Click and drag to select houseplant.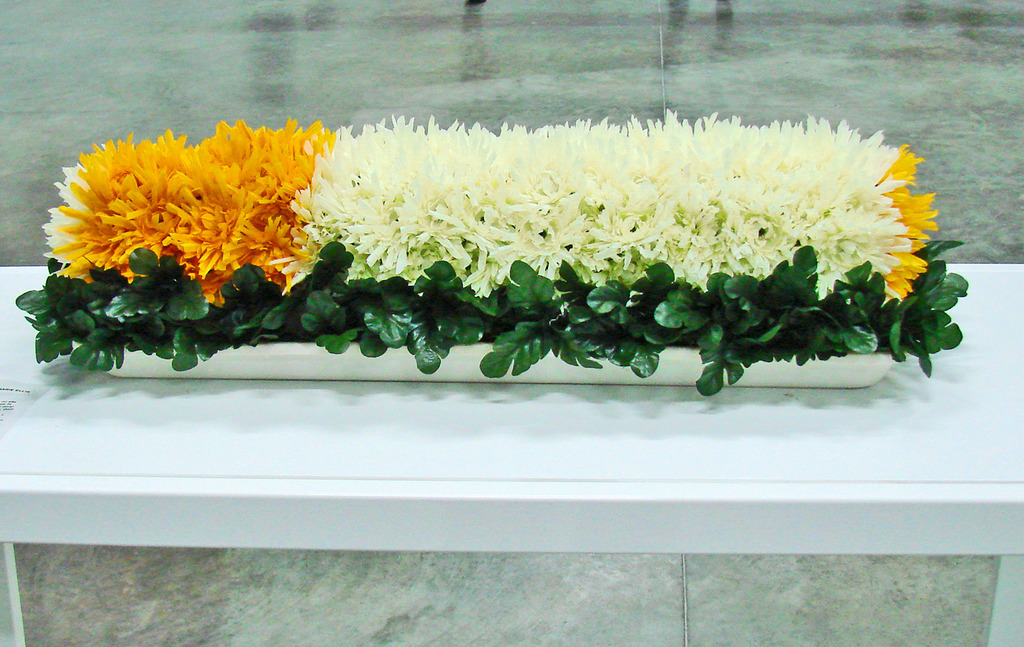
Selection: rect(18, 111, 964, 395).
